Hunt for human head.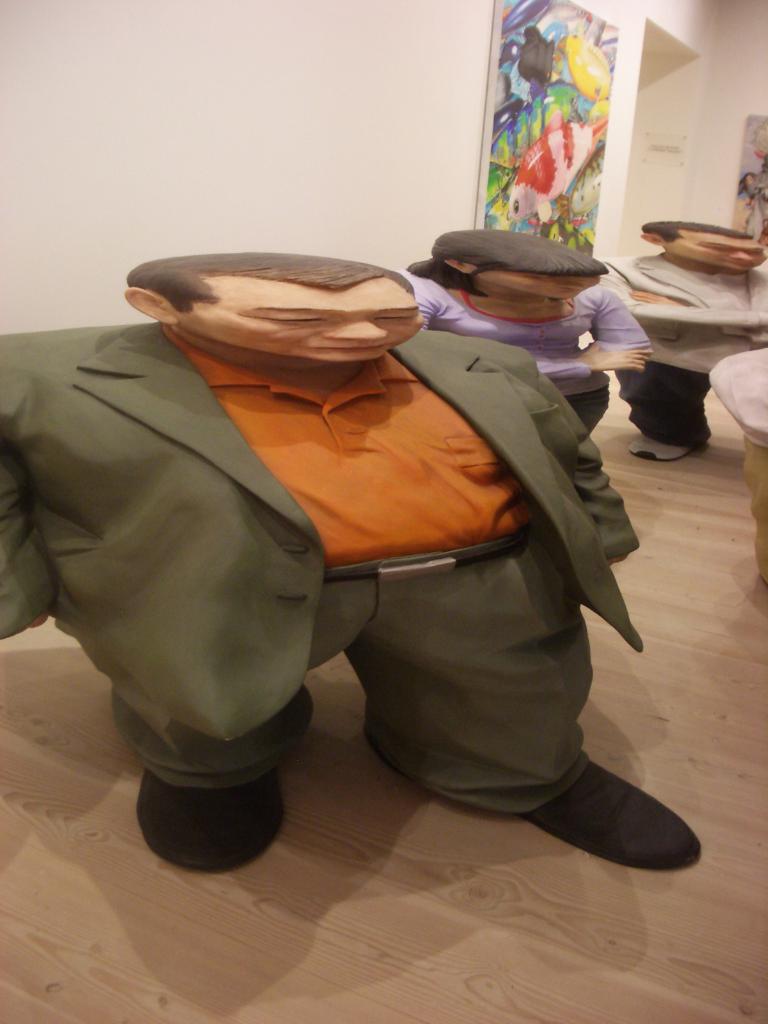
Hunted down at (x1=145, y1=244, x2=445, y2=369).
